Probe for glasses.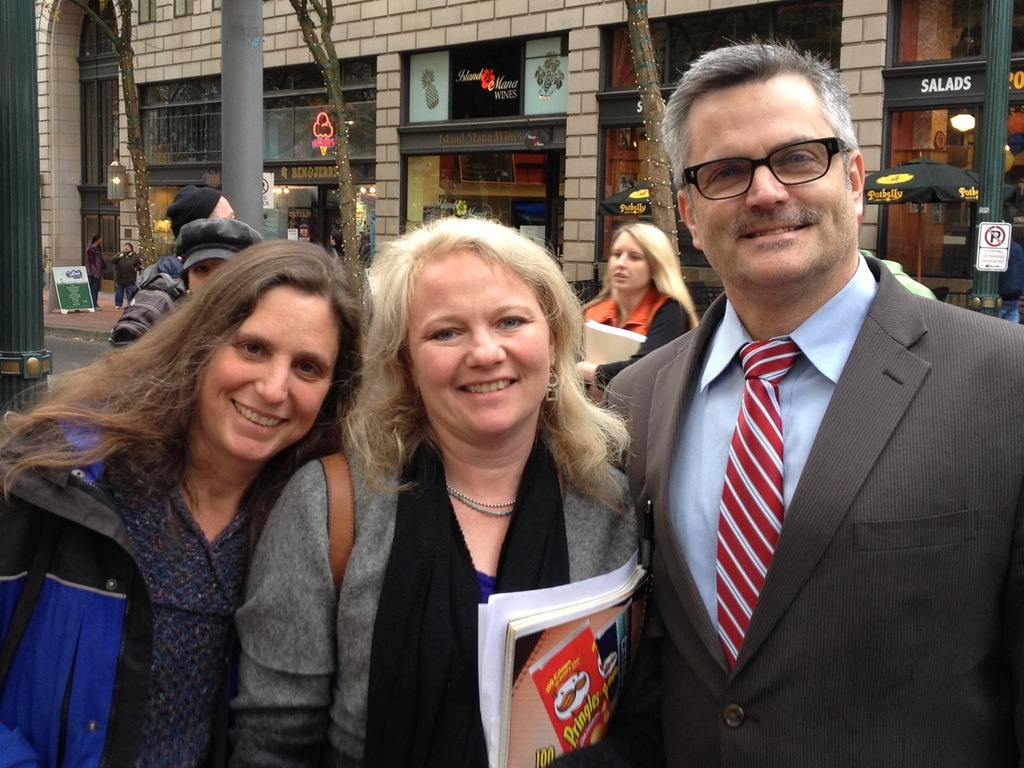
Probe result: (x1=673, y1=134, x2=851, y2=198).
